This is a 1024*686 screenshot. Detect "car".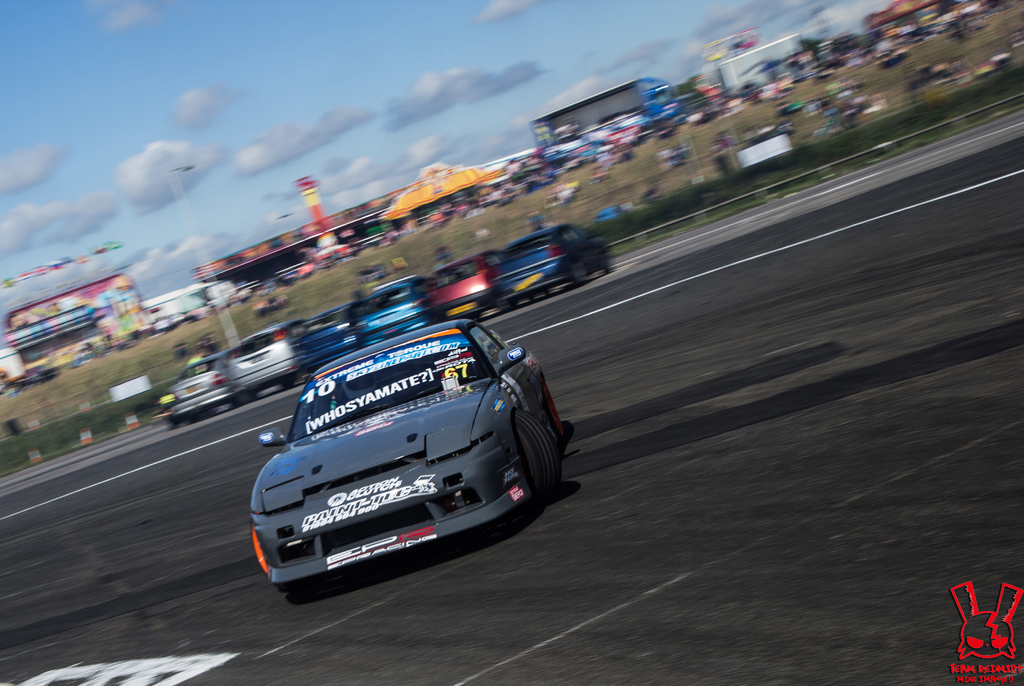
<bbox>294, 303, 358, 376</bbox>.
